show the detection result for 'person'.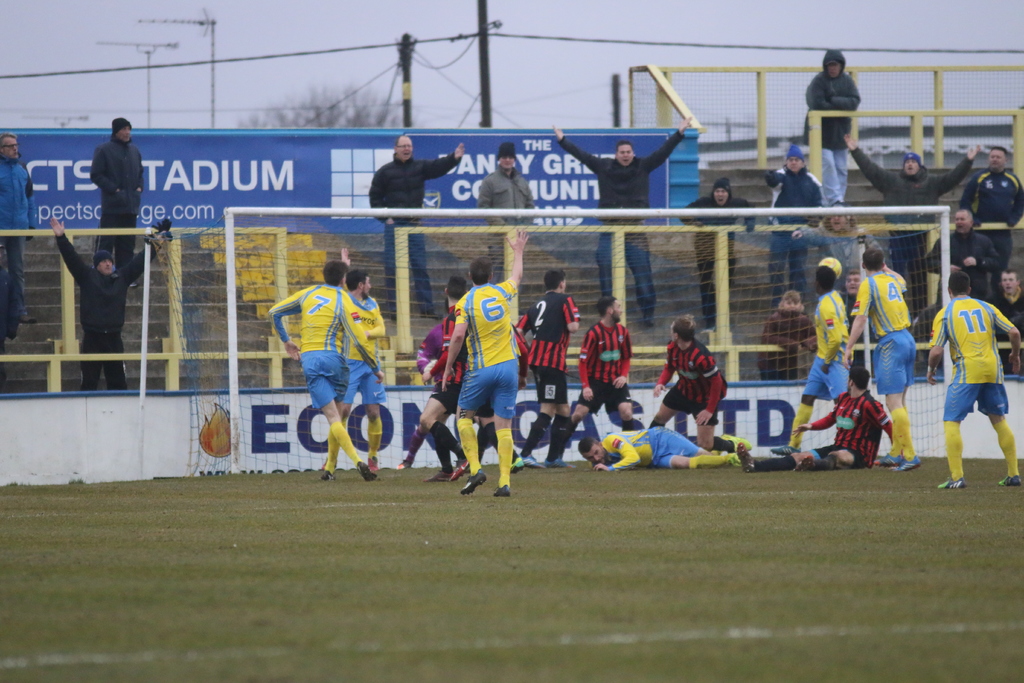
detection(803, 50, 861, 205).
